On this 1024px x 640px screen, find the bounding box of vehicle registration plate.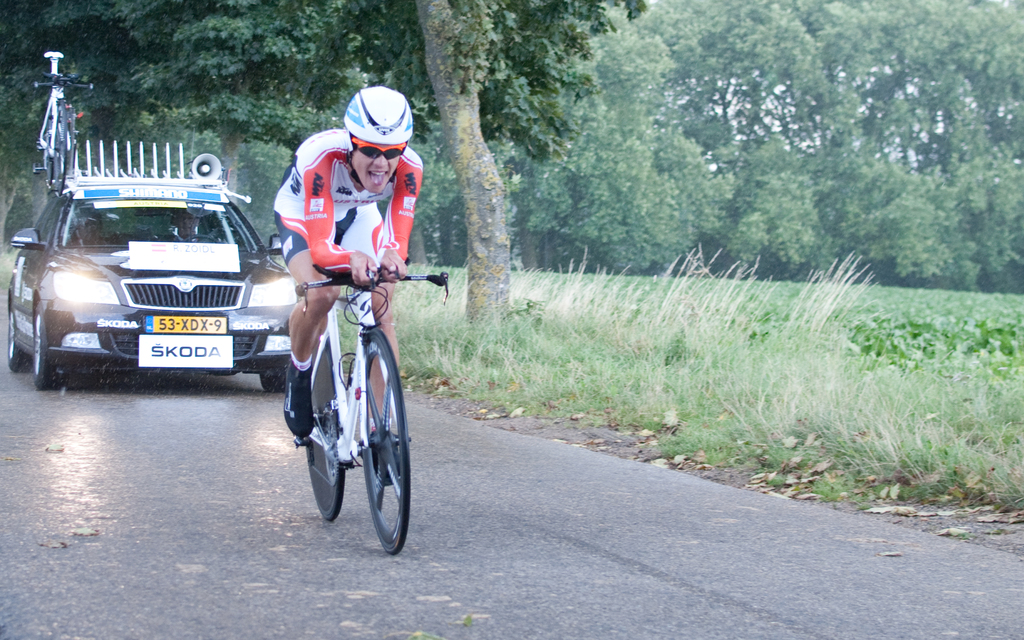
Bounding box: (left=144, top=315, right=227, bottom=336).
